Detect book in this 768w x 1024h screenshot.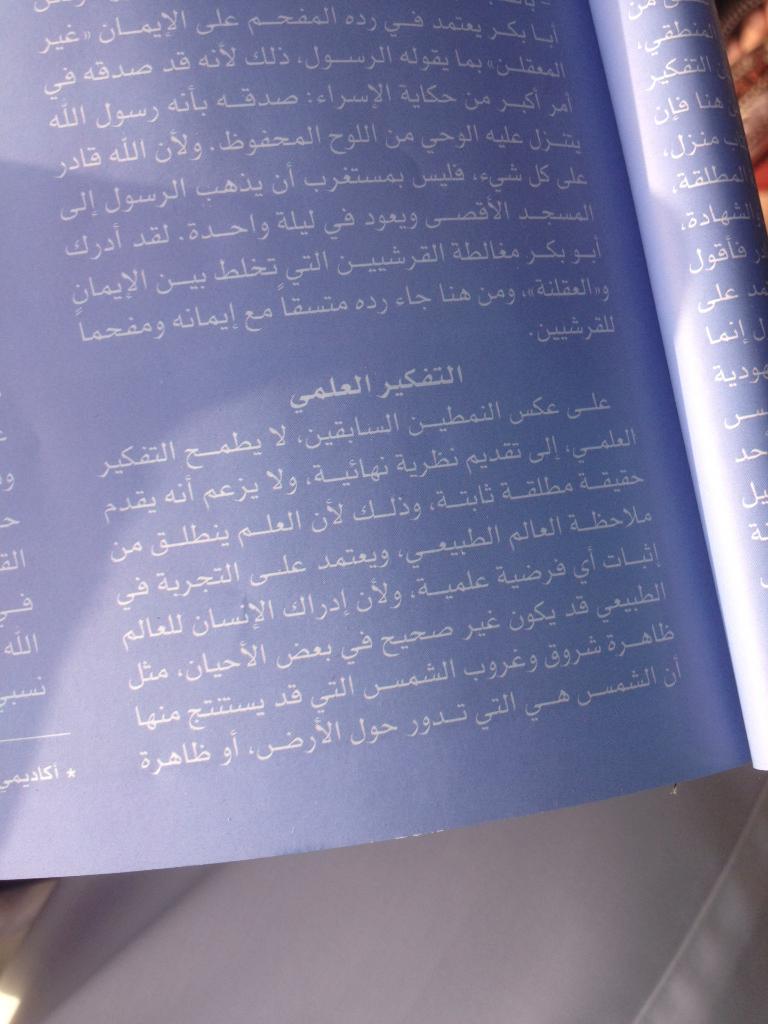
Detection: (0, 0, 767, 922).
